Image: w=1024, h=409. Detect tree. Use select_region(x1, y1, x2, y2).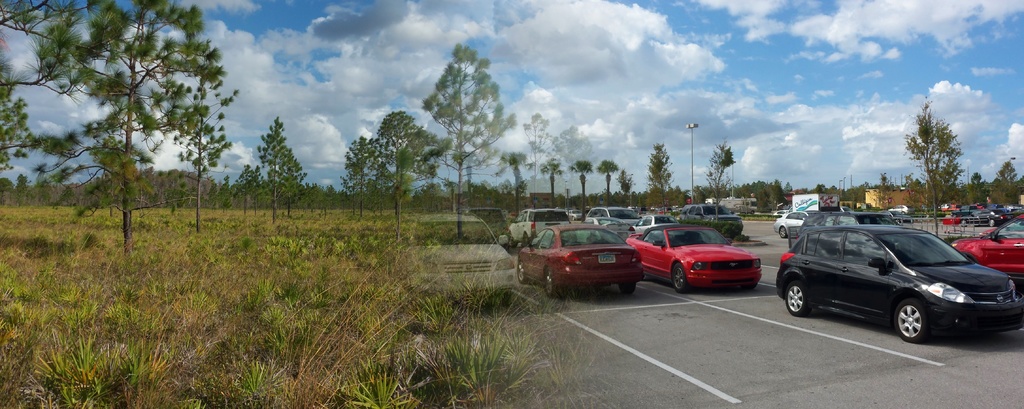
select_region(907, 103, 964, 240).
